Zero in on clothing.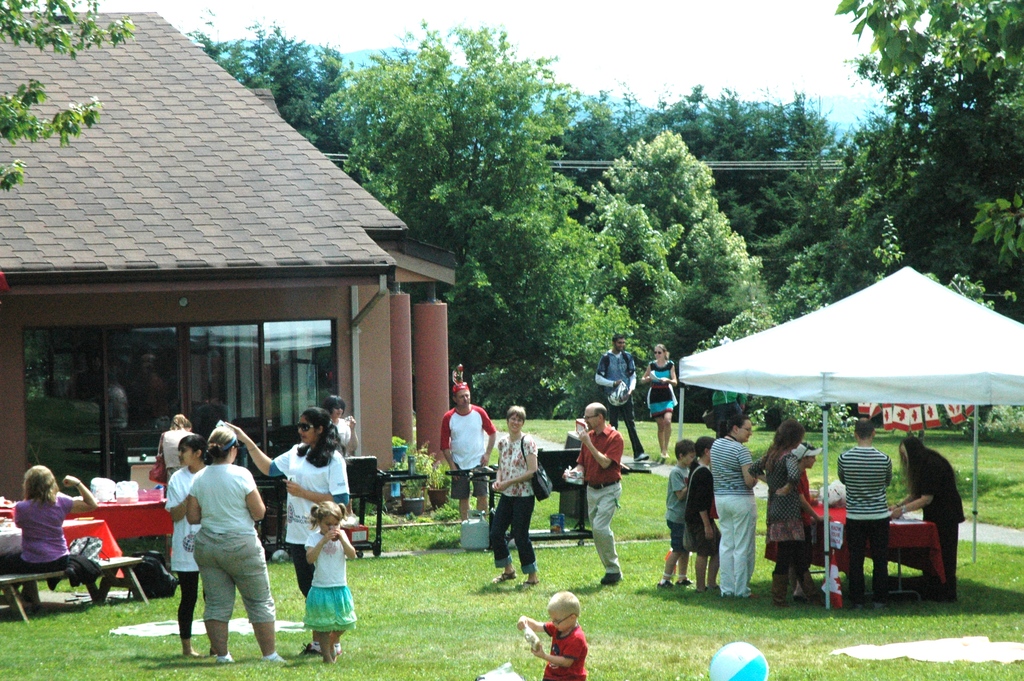
Zeroed in: (918, 452, 966, 593).
